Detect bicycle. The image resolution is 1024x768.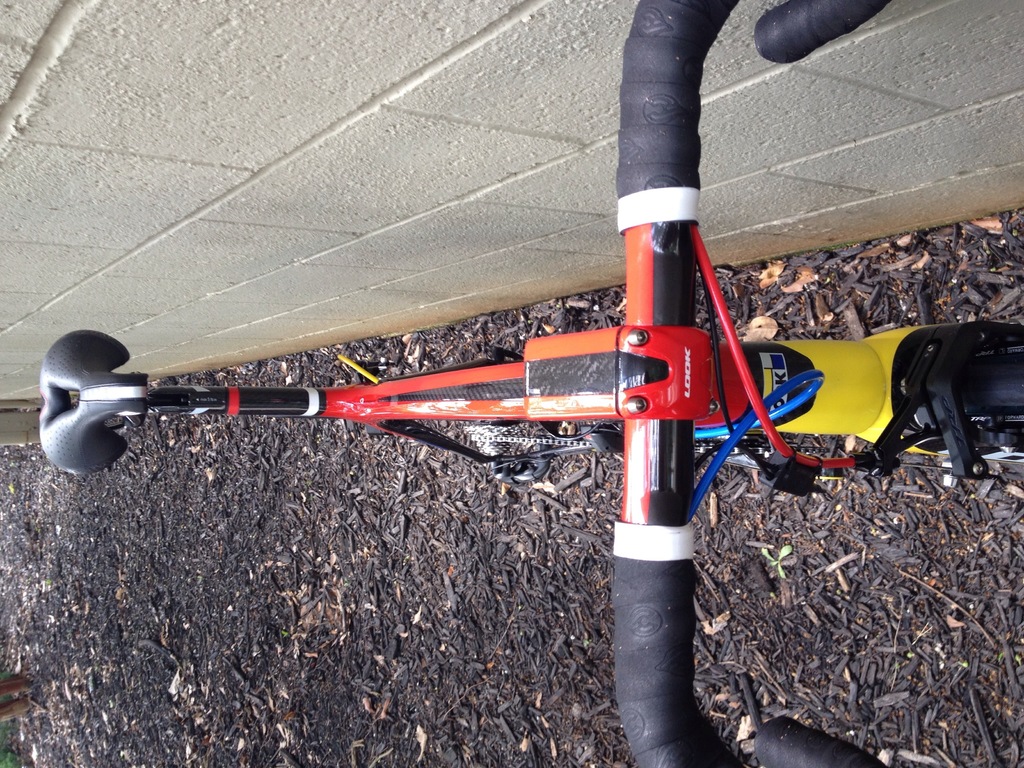
bbox=(1, 0, 1023, 767).
